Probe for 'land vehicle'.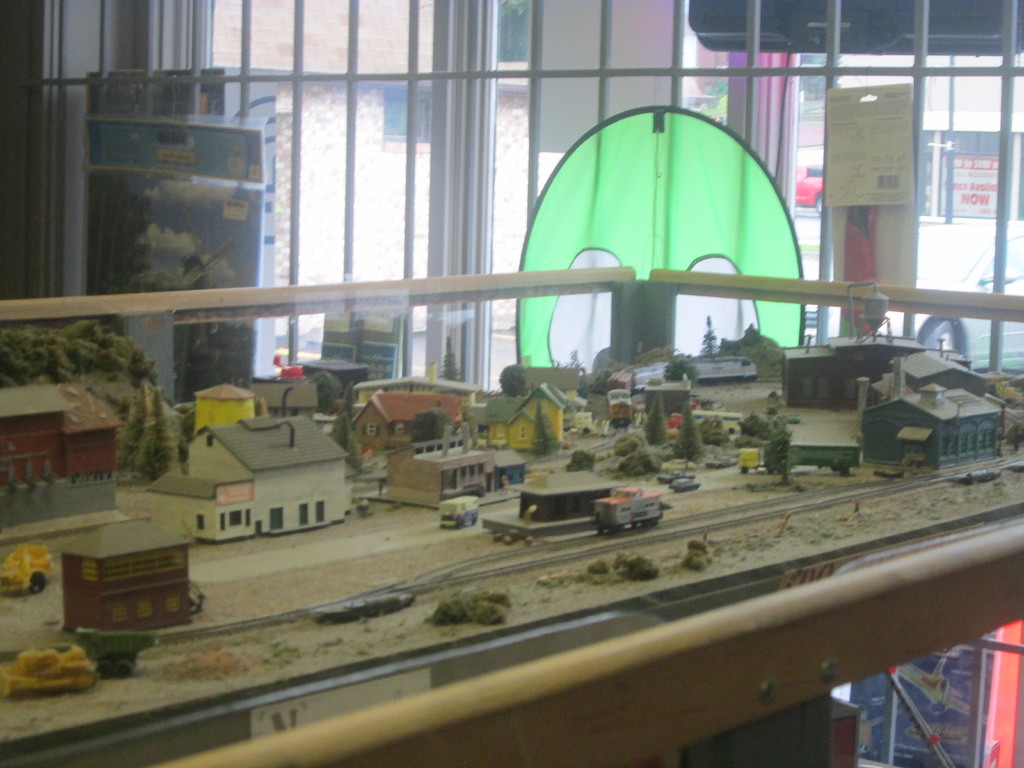
Probe result: left=655, top=468, right=692, bottom=488.
